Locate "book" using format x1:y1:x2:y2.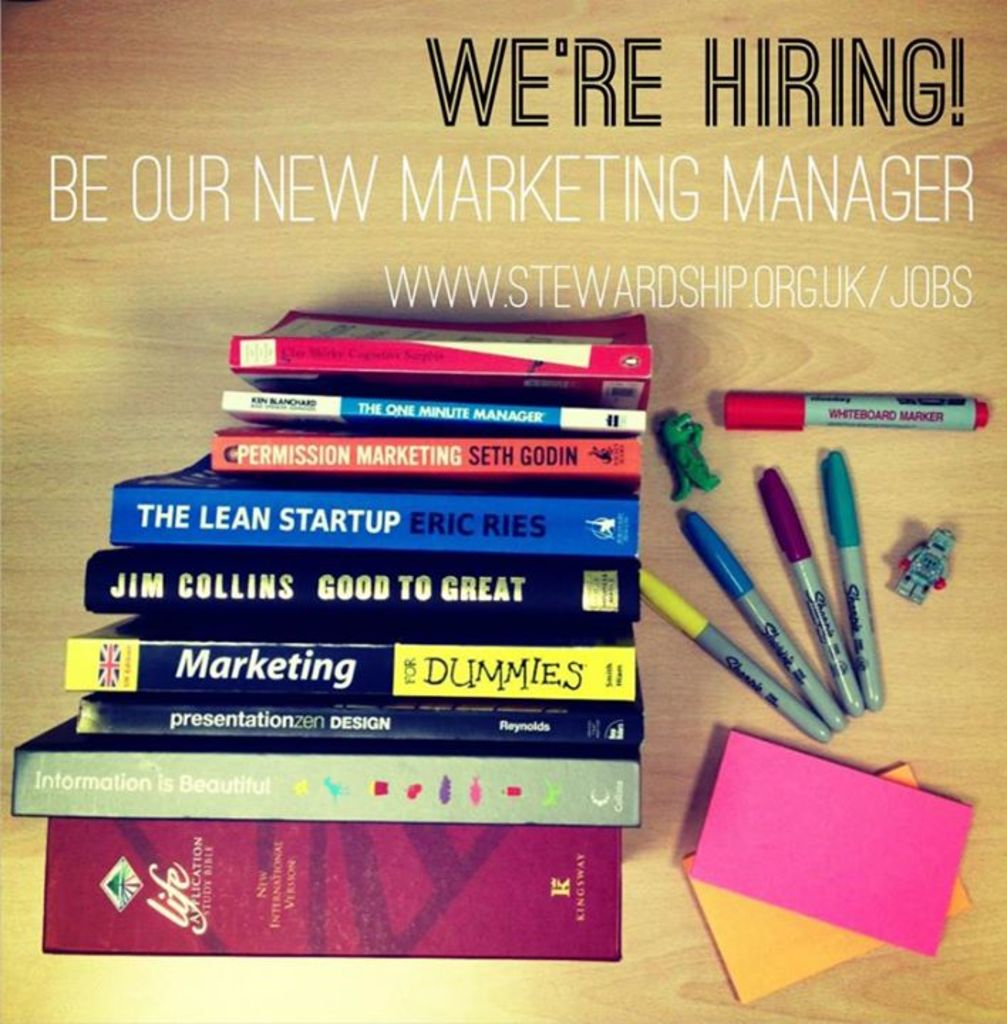
202:410:639:486.
